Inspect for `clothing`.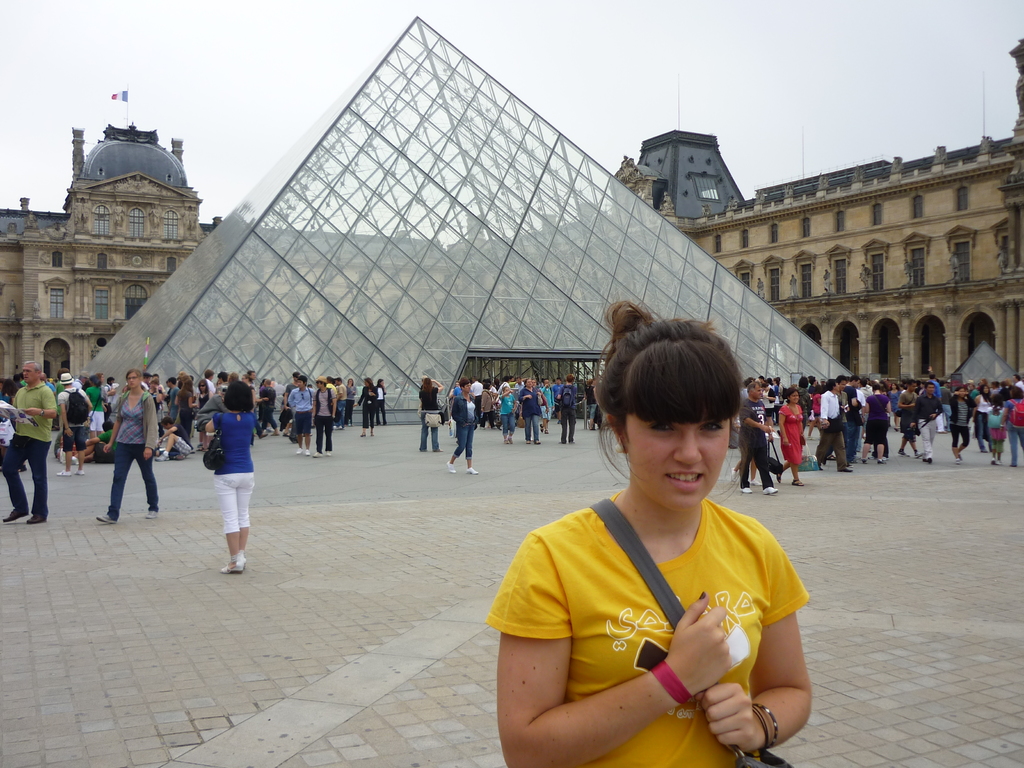
Inspection: bbox=(451, 381, 474, 451).
